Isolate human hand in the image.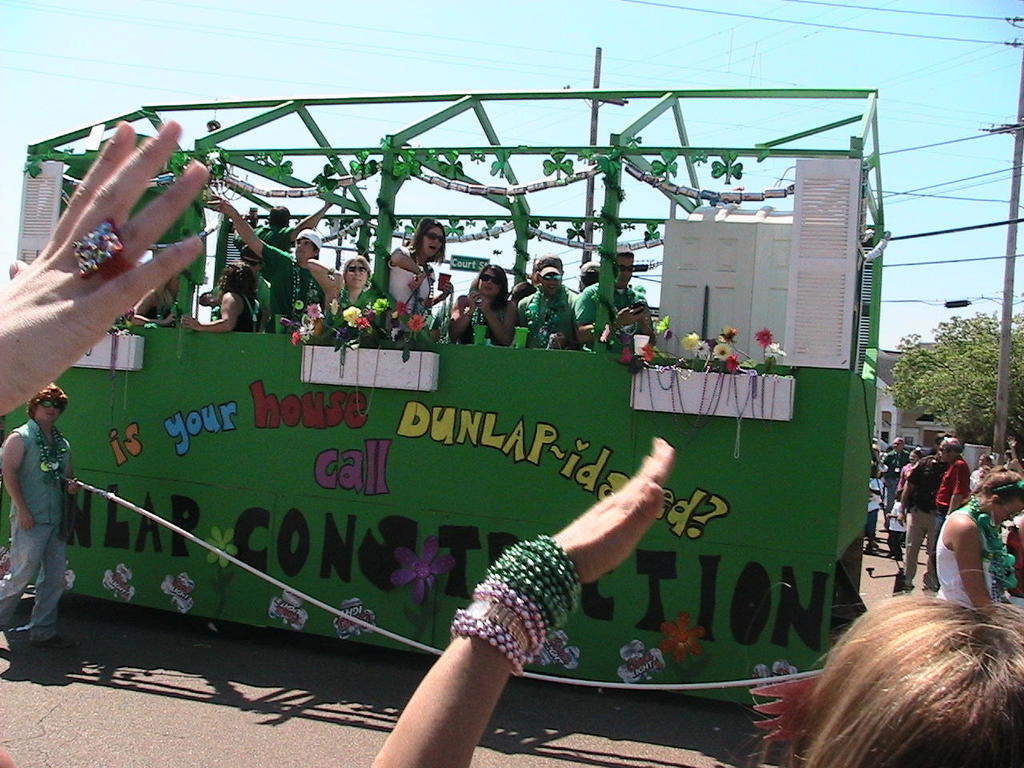
Isolated region: select_region(163, 312, 178, 326).
